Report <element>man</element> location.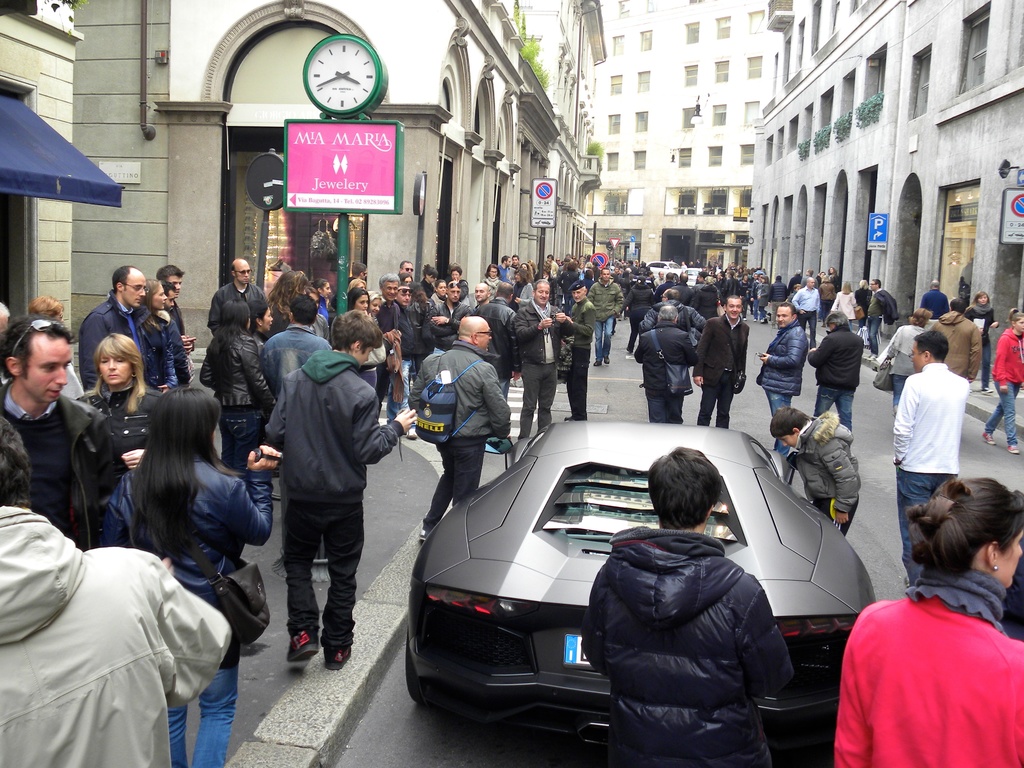
Report: bbox=[766, 273, 788, 321].
